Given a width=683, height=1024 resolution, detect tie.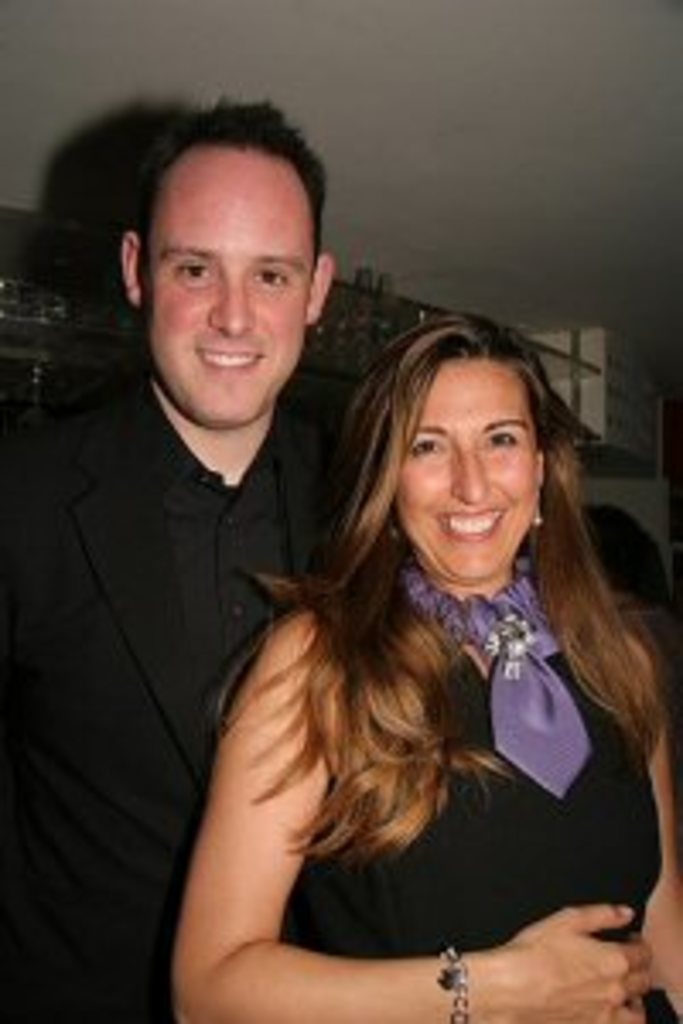
select_region(406, 563, 594, 806).
